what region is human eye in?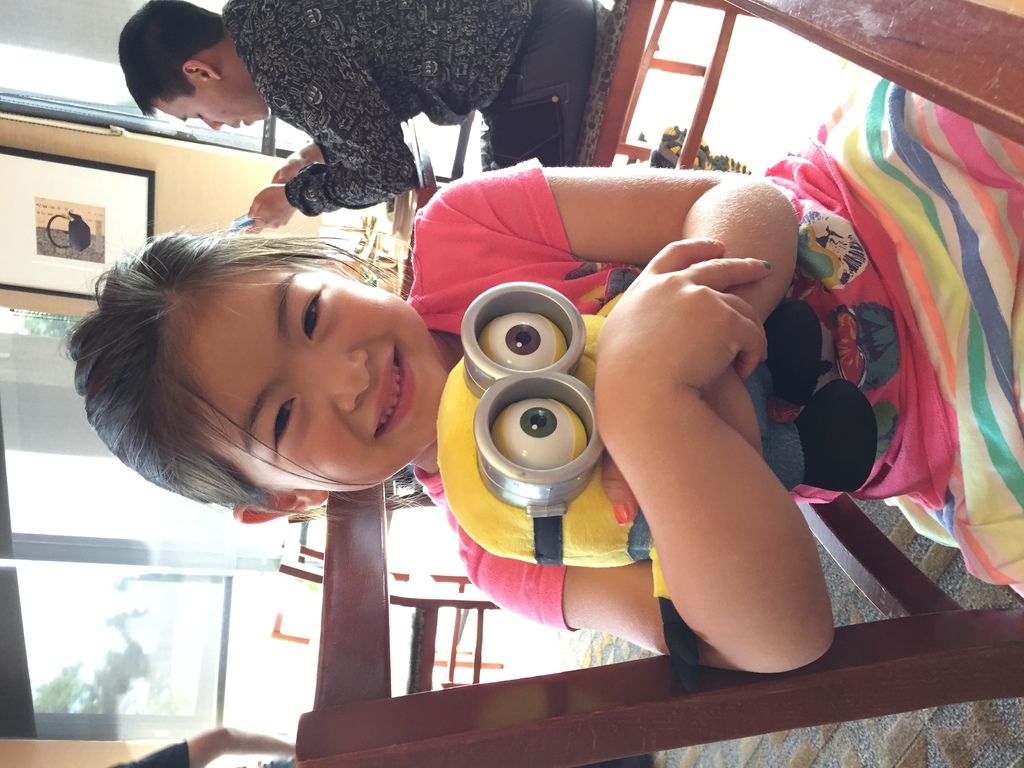
l=300, t=282, r=324, b=343.
